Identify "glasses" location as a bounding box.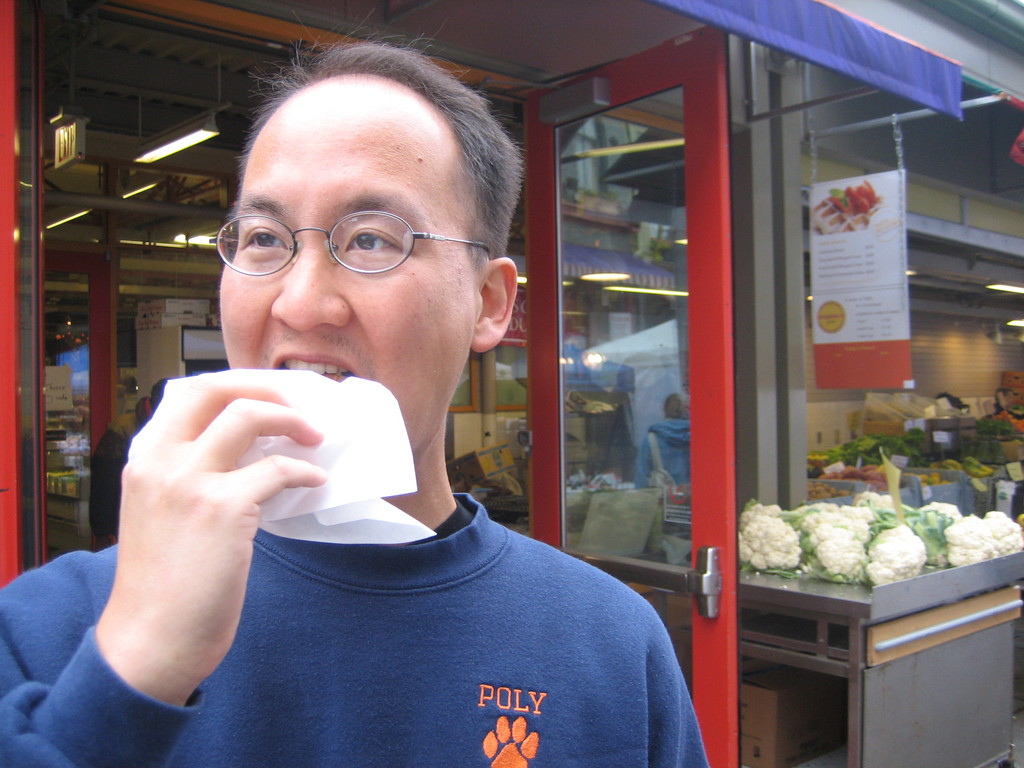
(x1=202, y1=193, x2=476, y2=279).
